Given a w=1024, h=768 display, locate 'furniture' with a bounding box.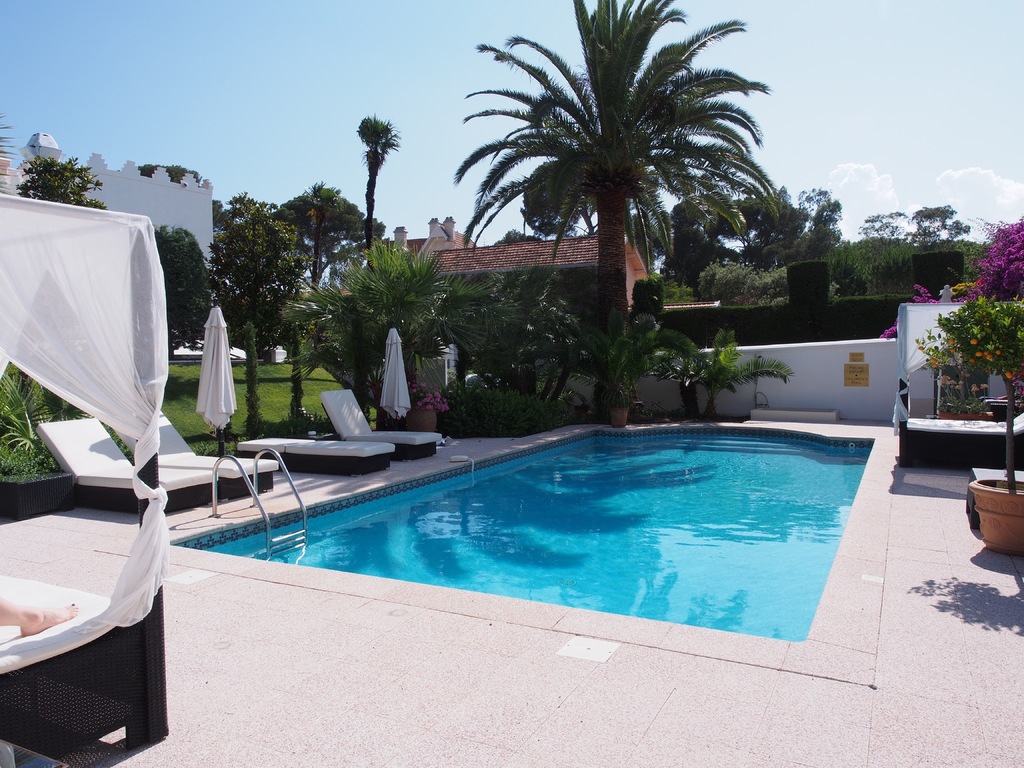
Located: l=31, t=411, r=218, b=515.
